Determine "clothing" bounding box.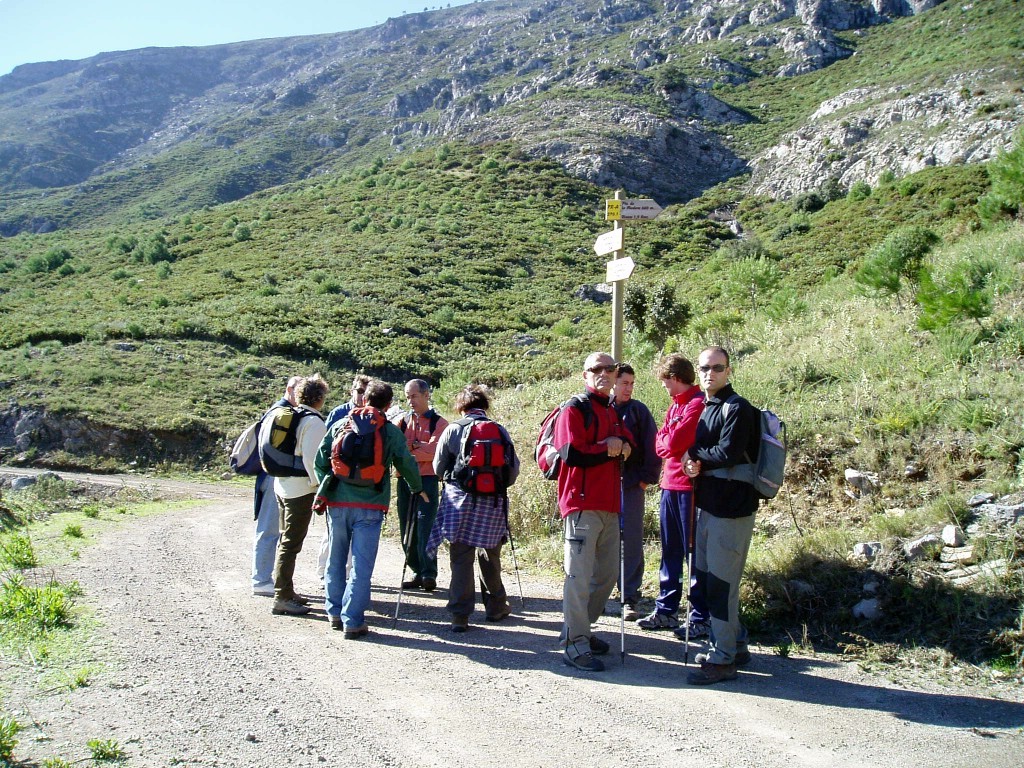
Determined: locate(325, 415, 395, 616).
